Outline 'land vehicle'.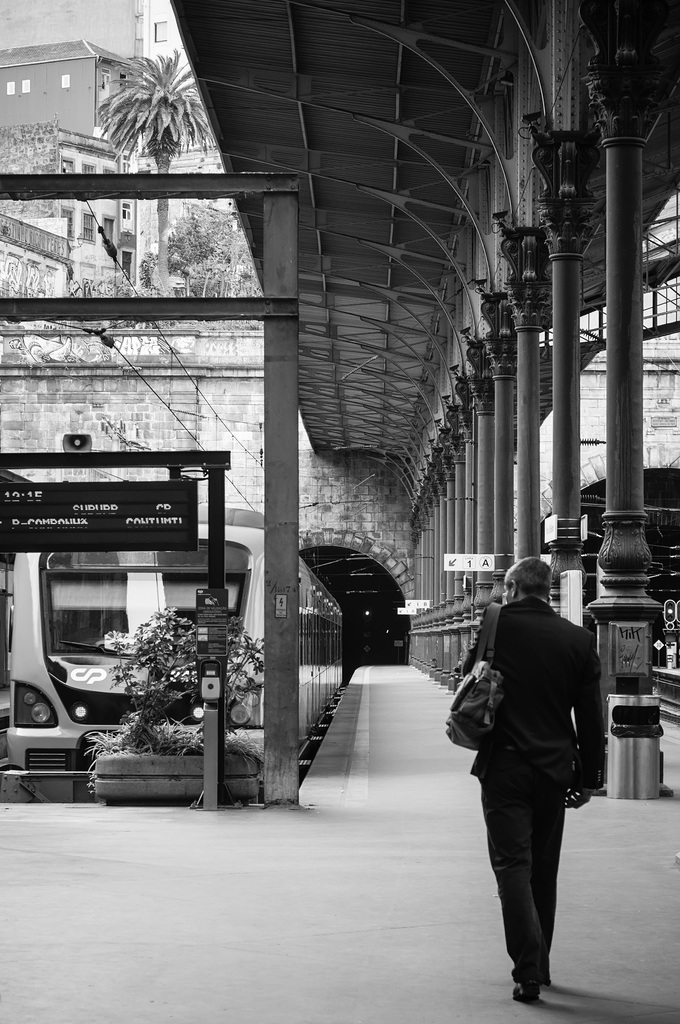
Outline: locate(5, 499, 348, 774).
